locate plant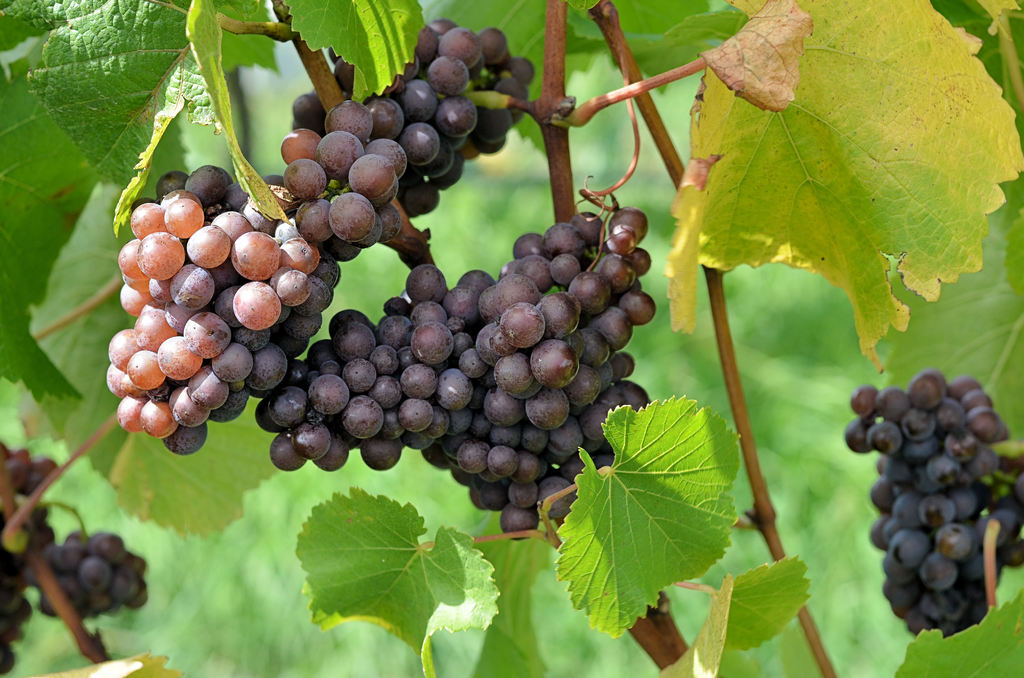
left=0, top=1, right=1021, bottom=627
